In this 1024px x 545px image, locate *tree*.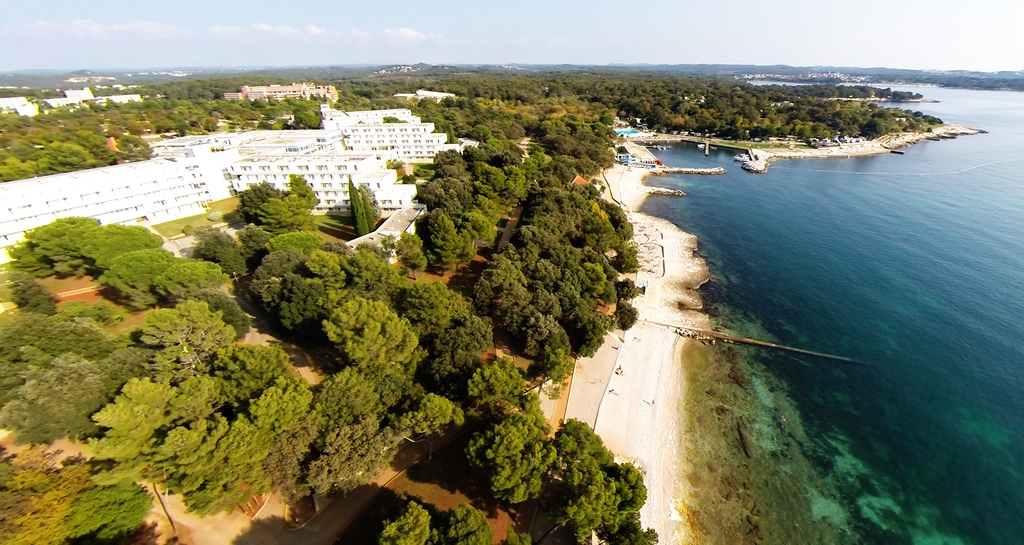
Bounding box: x1=322 y1=306 x2=427 y2=374.
